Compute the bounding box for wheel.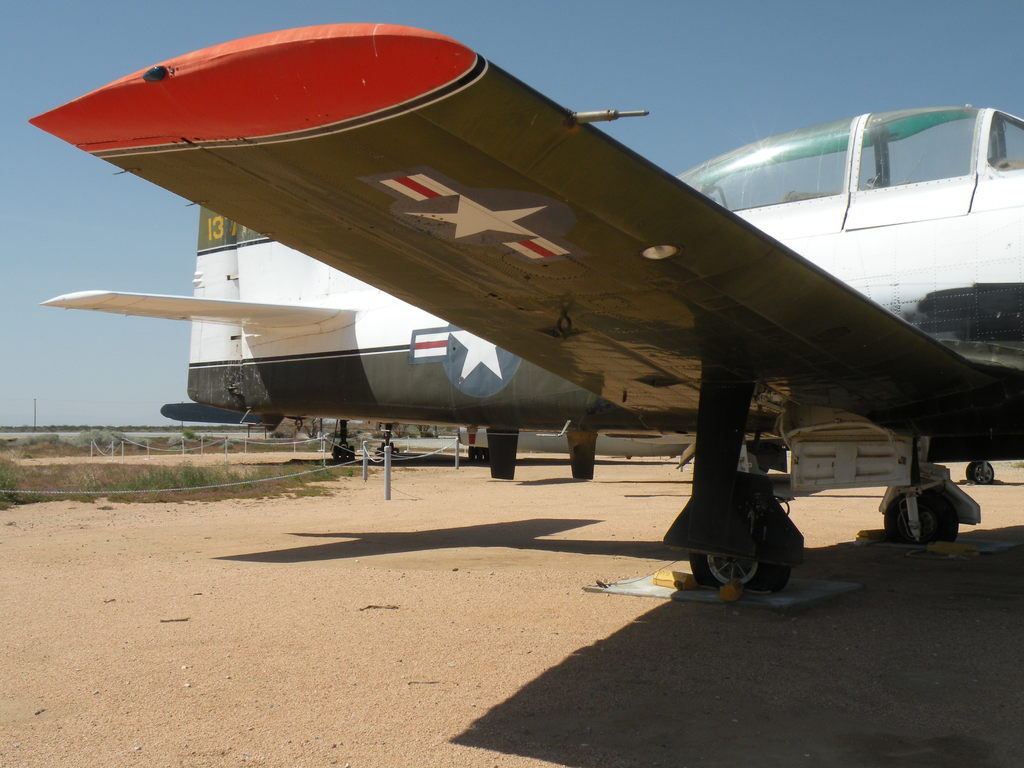
[332,446,336,458].
